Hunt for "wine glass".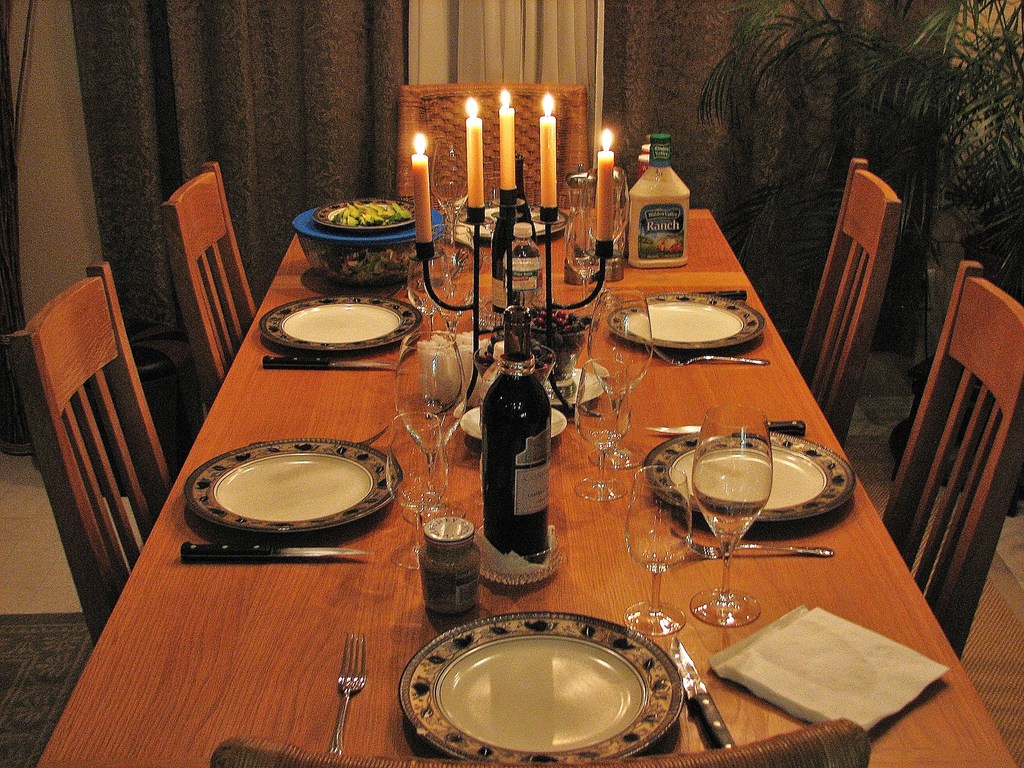
Hunted down at 591,175,634,270.
